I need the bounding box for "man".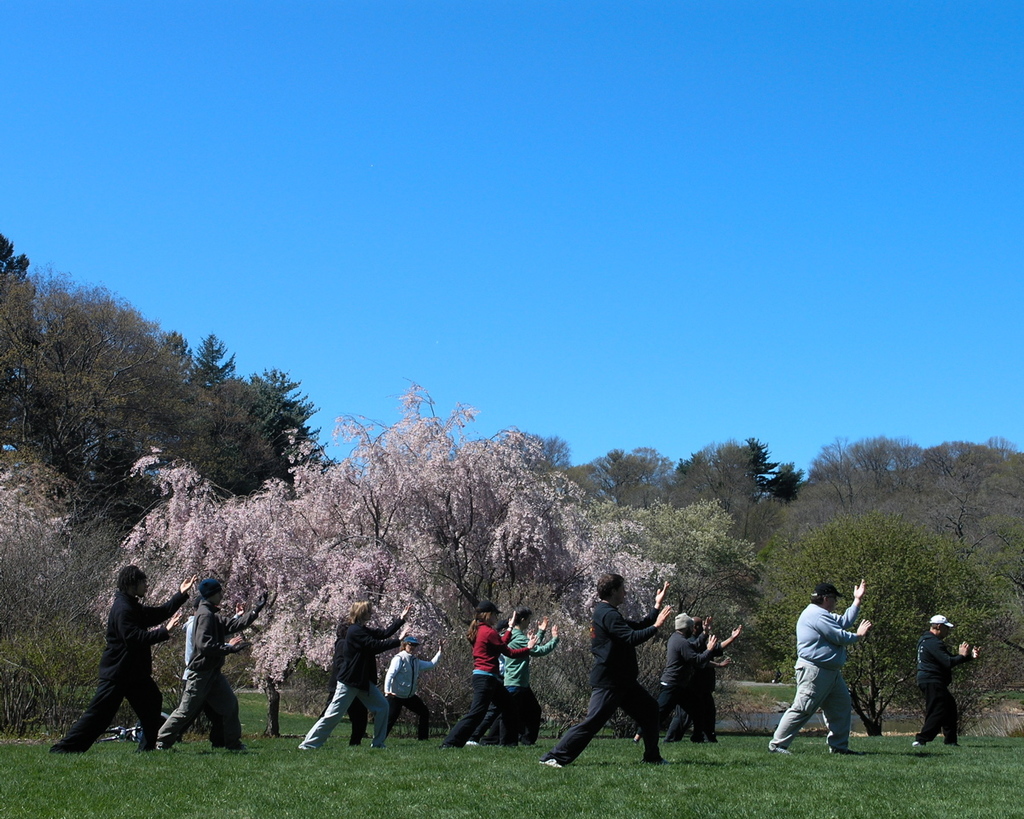
Here it is: <box>70,557,194,767</box>.
